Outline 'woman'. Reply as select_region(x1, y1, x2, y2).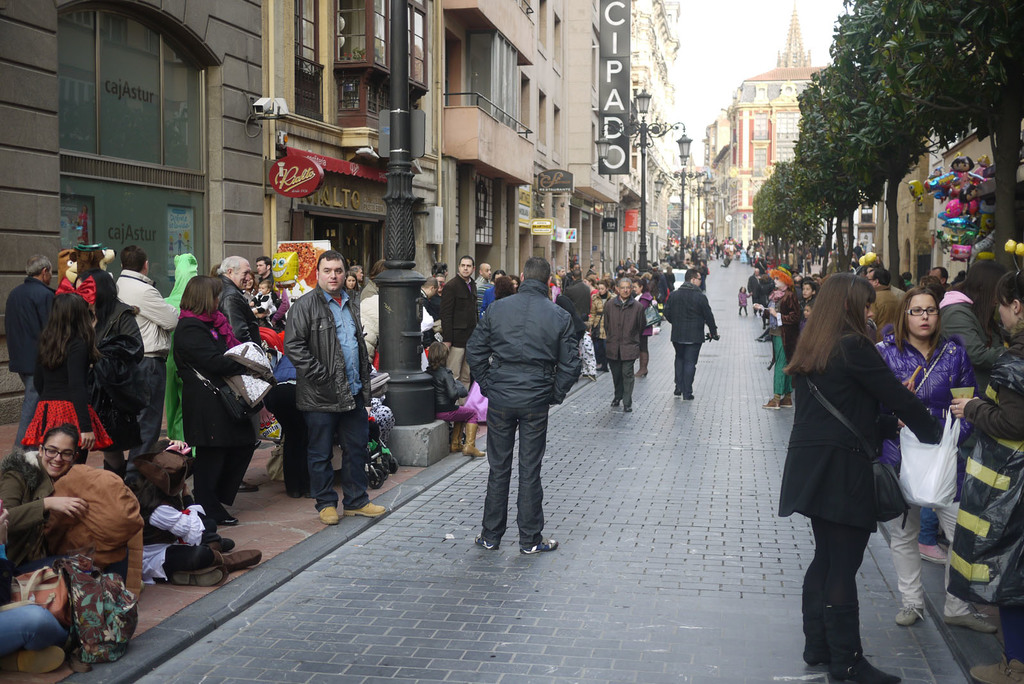
select_region(783, 281, 935, 652).
